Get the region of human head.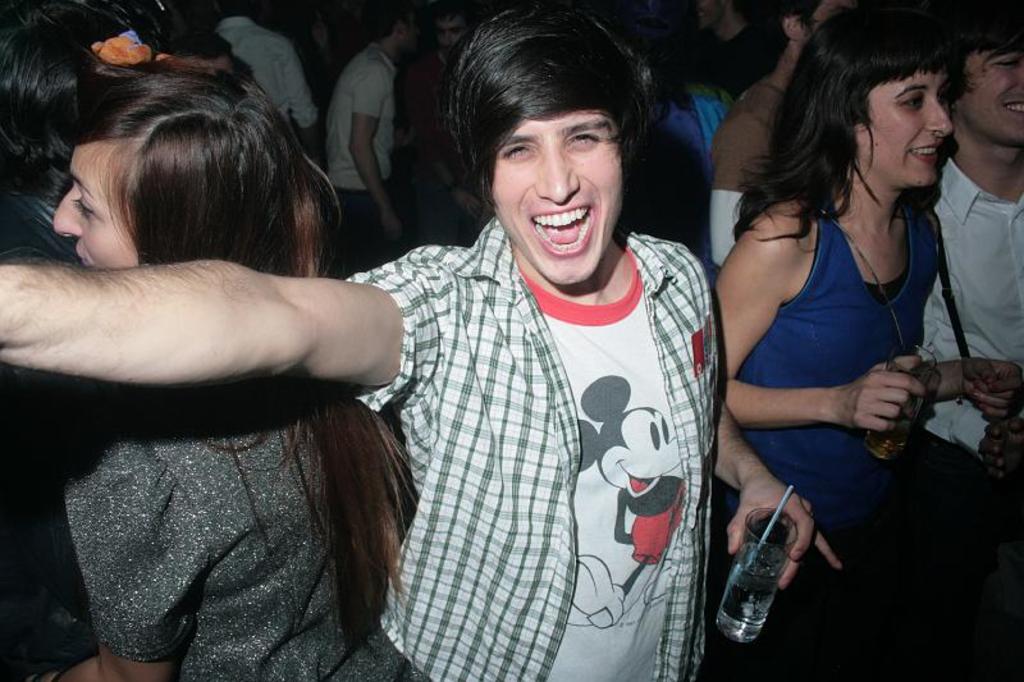
(x1=443, y1=19, x2=678, y2=244).
